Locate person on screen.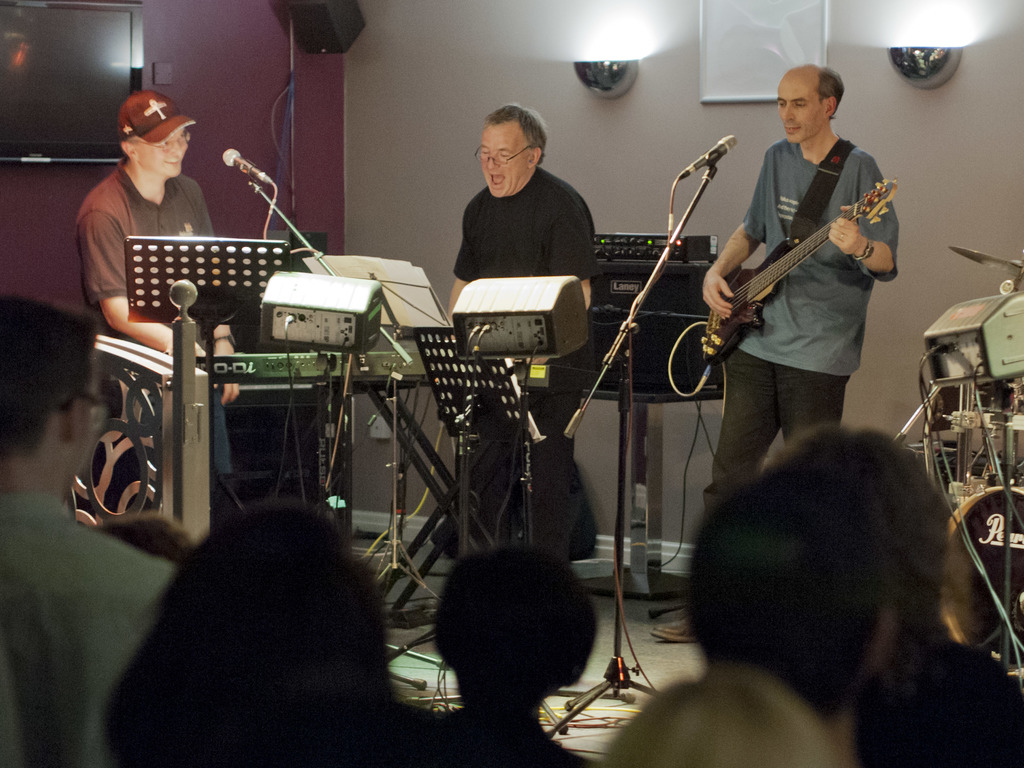
On screen at (0, 289, 175, 767).
